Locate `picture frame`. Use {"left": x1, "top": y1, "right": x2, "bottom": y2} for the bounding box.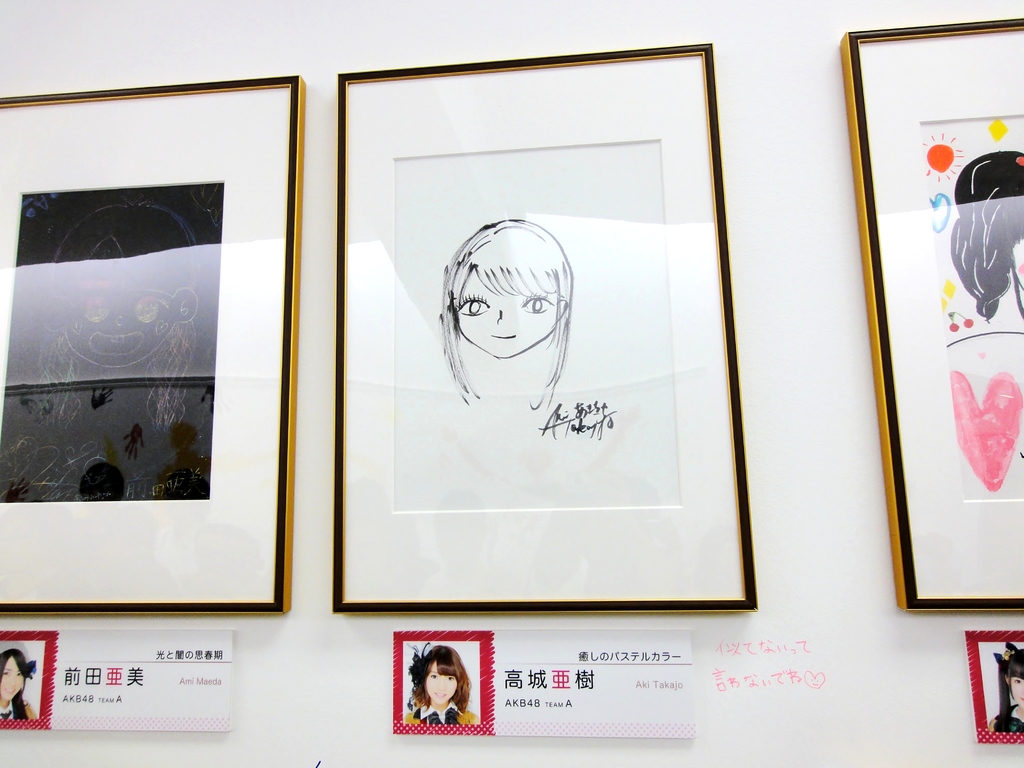
{"left": 0, "top": 72, "right": 306, "bottom": 614}.
